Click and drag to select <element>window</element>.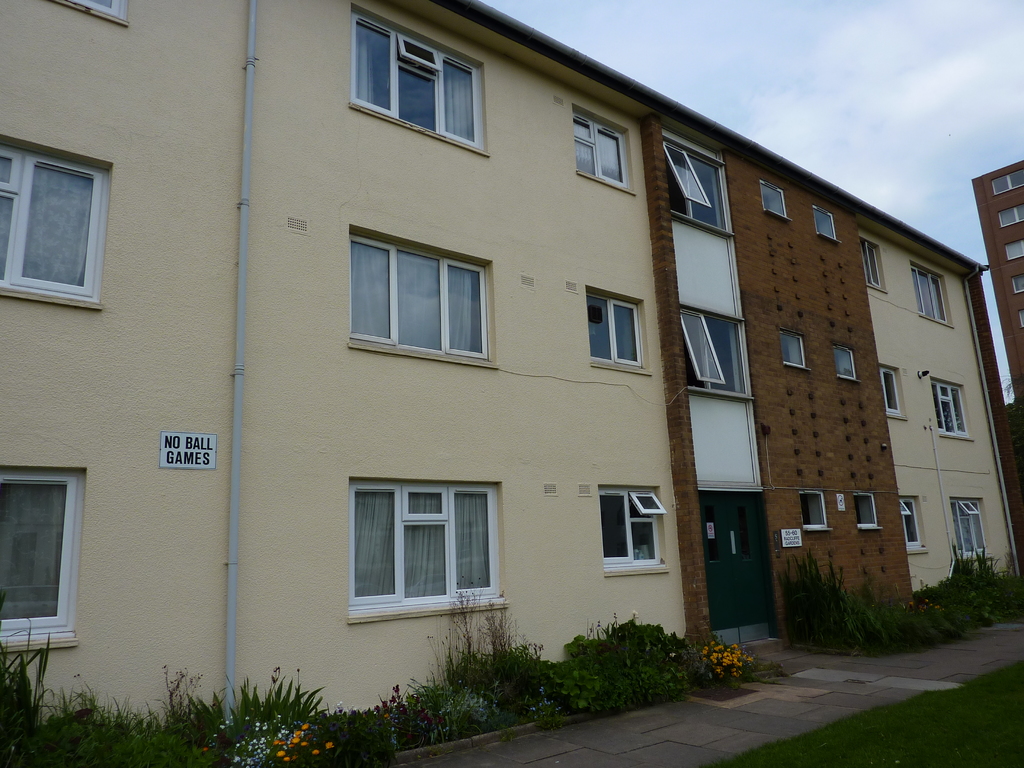
Selection: bbox=(1006, 241, 1023, 259).
